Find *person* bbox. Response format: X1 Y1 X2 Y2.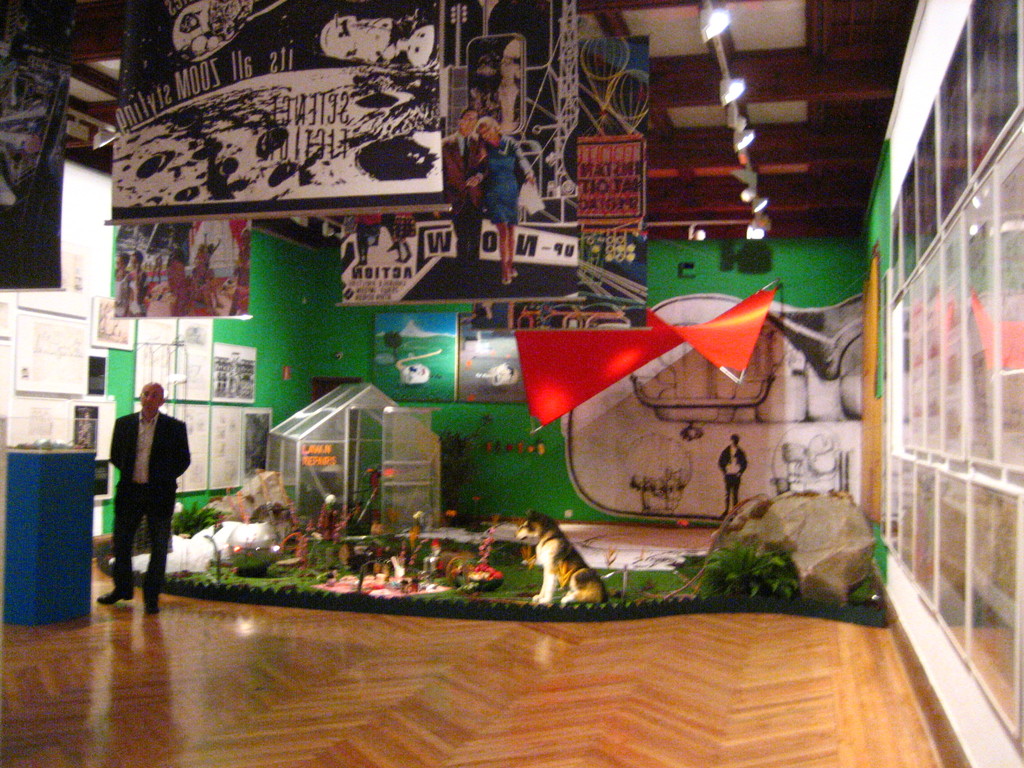
96 360 183 616.
